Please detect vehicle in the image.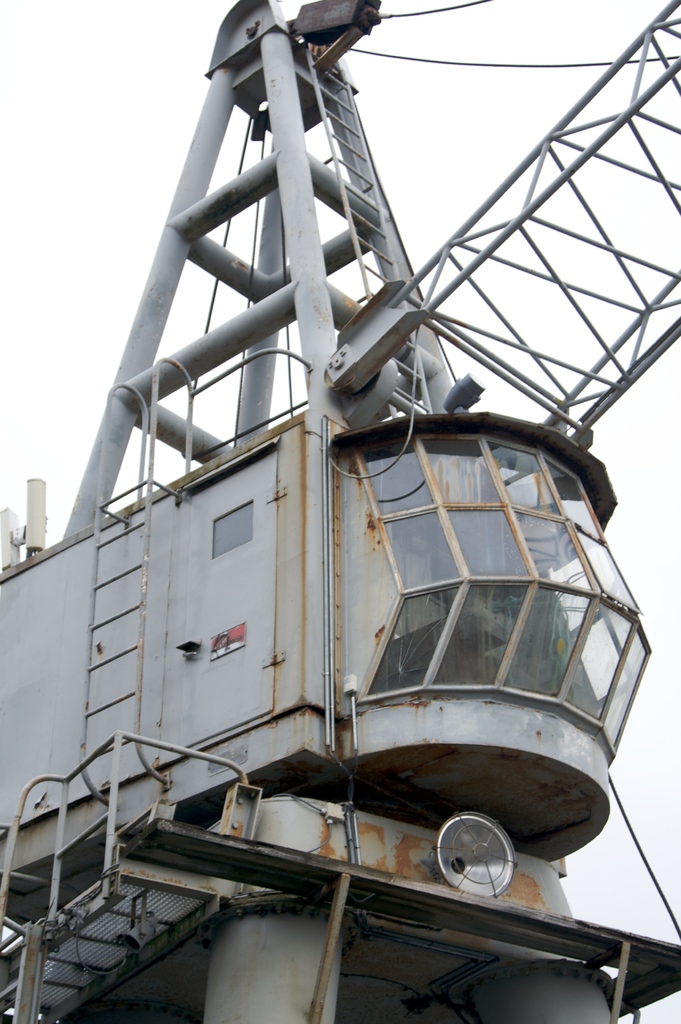
0 0 680 1023.
